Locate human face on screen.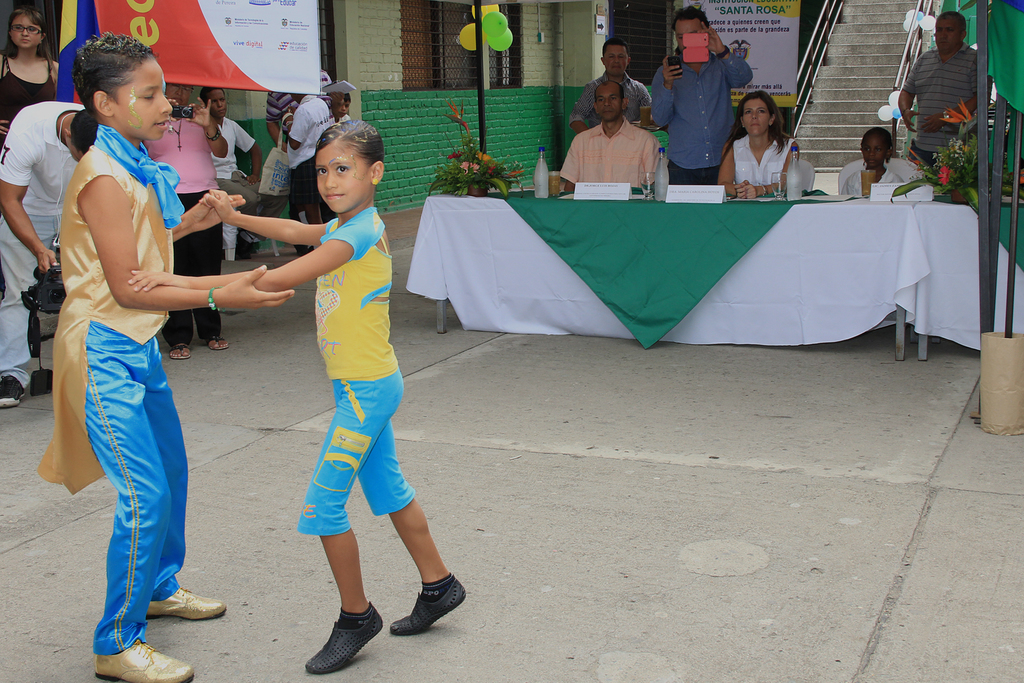
On screen at (935,15,963,52).
